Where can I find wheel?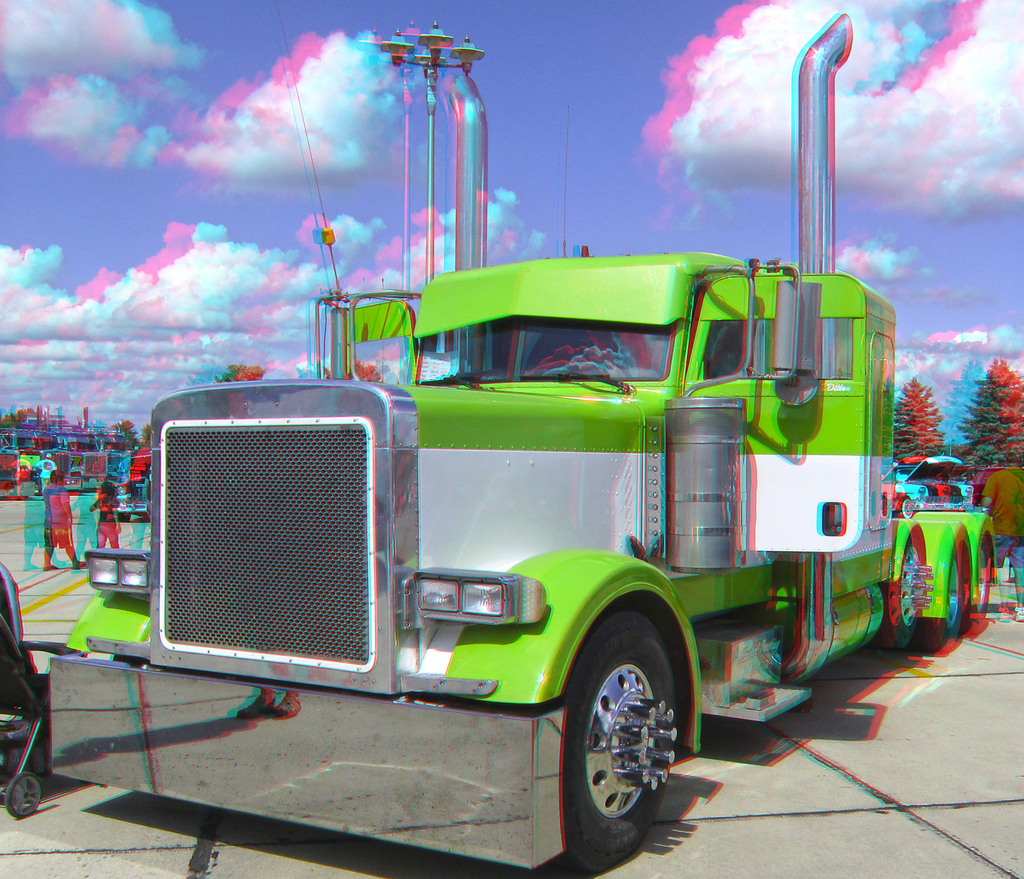
You can find it at (x1=968, y1=535, x2=996, y2=627).
